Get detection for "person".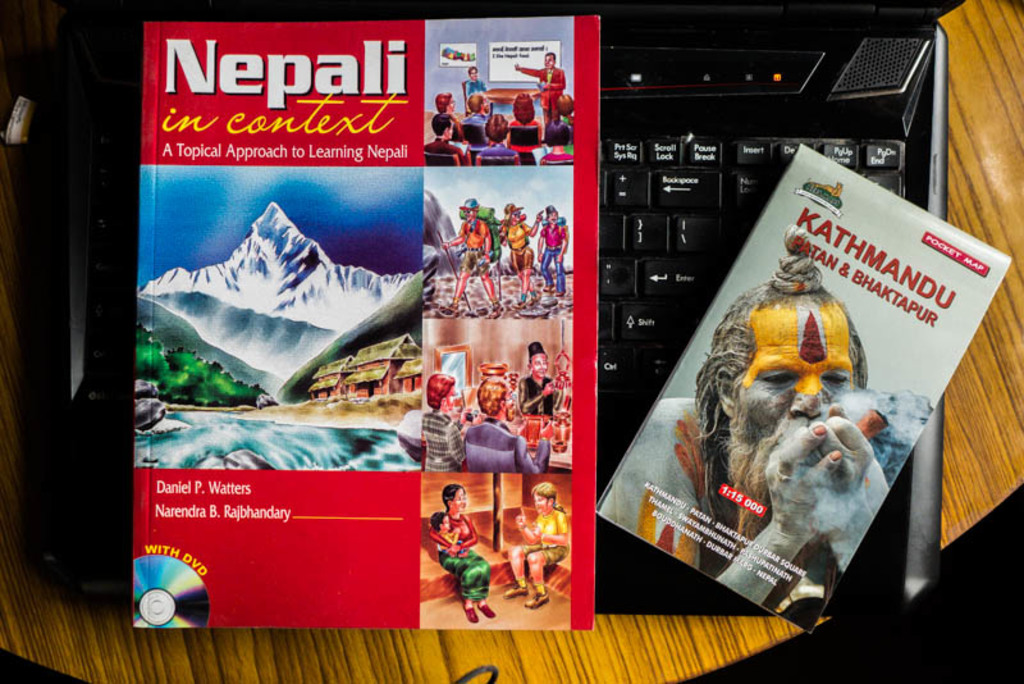
Detection: <region>461, 374, 553, 475</region>.
